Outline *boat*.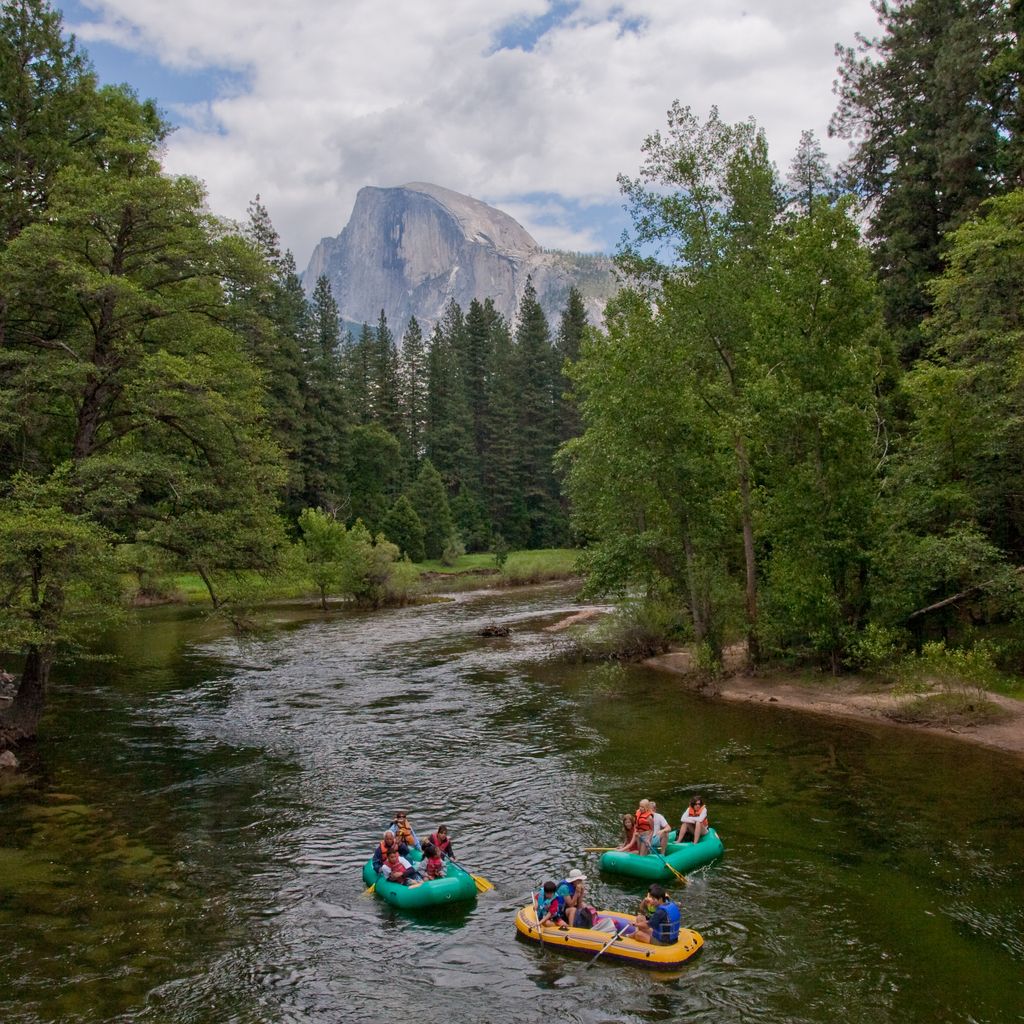
Outline: <region>369, 838, 496, 931</region>.
